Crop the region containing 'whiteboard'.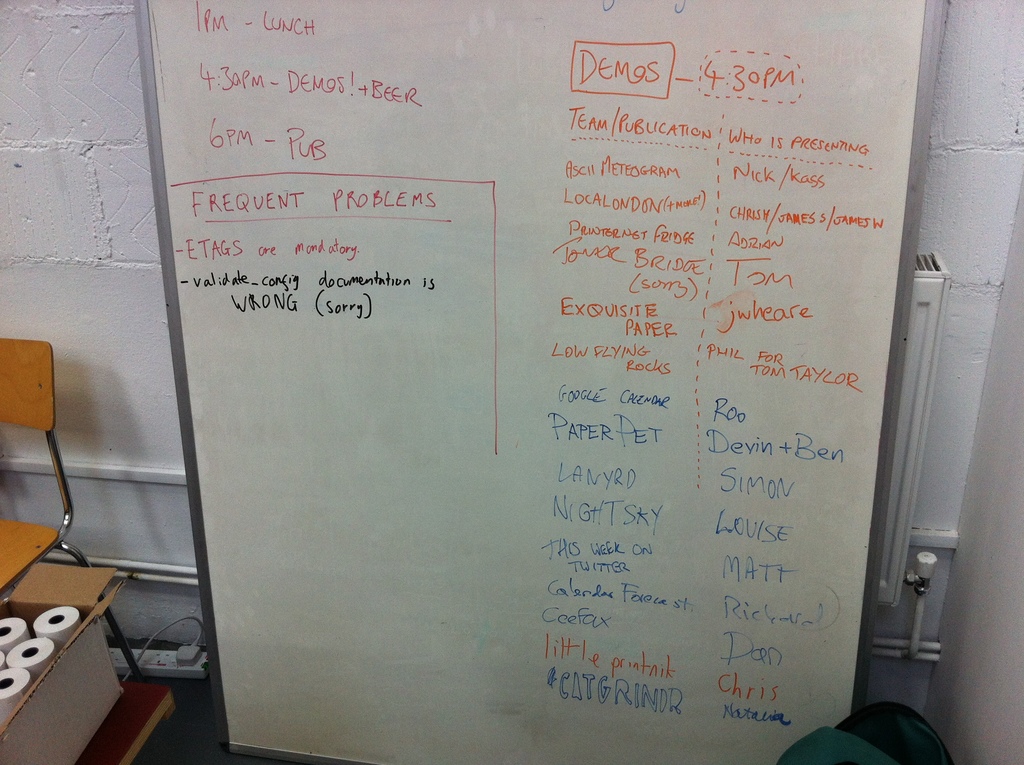
Crop region: (138, 0, 952, 764).
